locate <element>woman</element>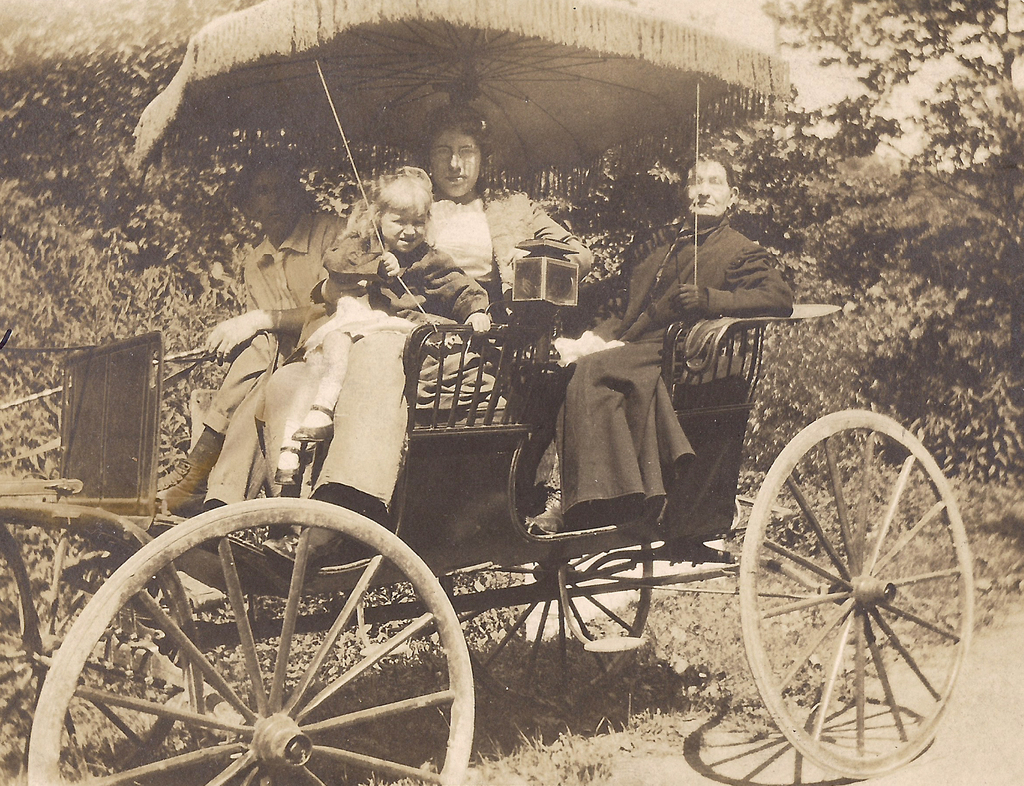
crop(203, 106, 596, 587)
